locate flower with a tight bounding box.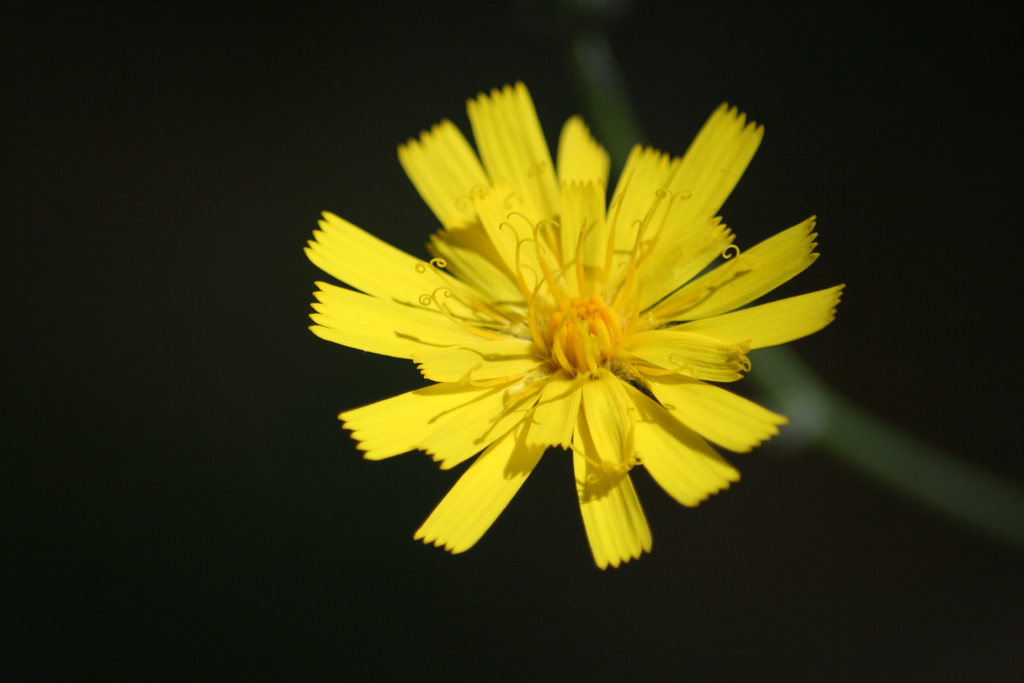
bbox=(304, 90, 834, 592).
